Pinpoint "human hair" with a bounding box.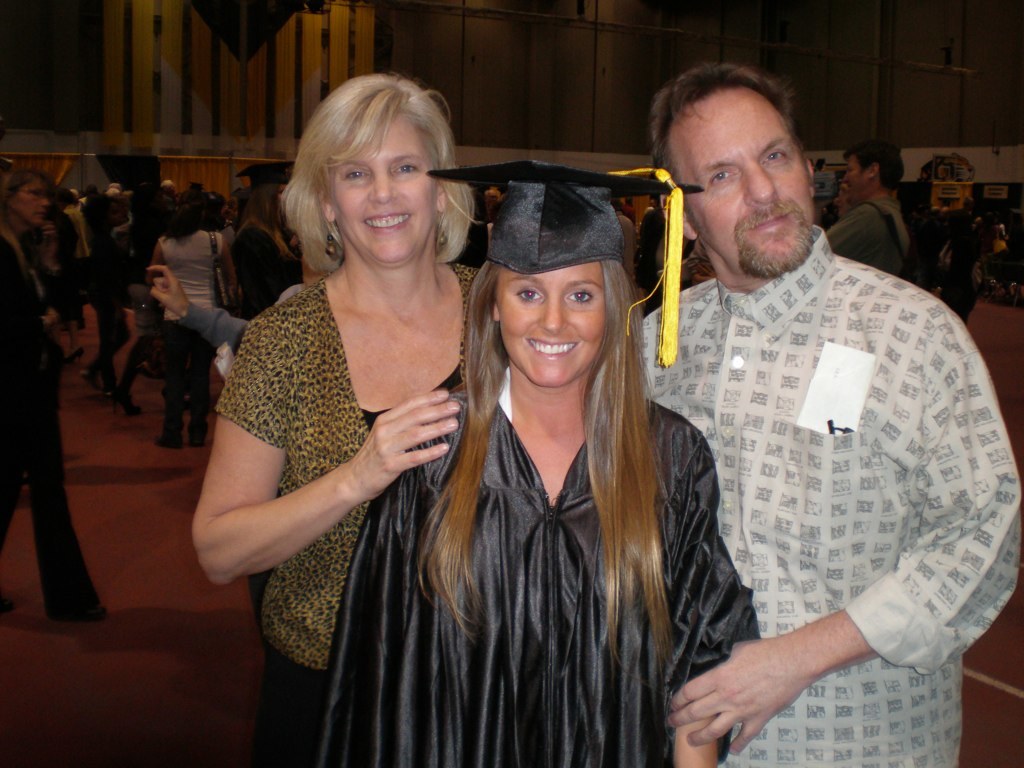
[left=0, top=167, right=58, bottom=201].
